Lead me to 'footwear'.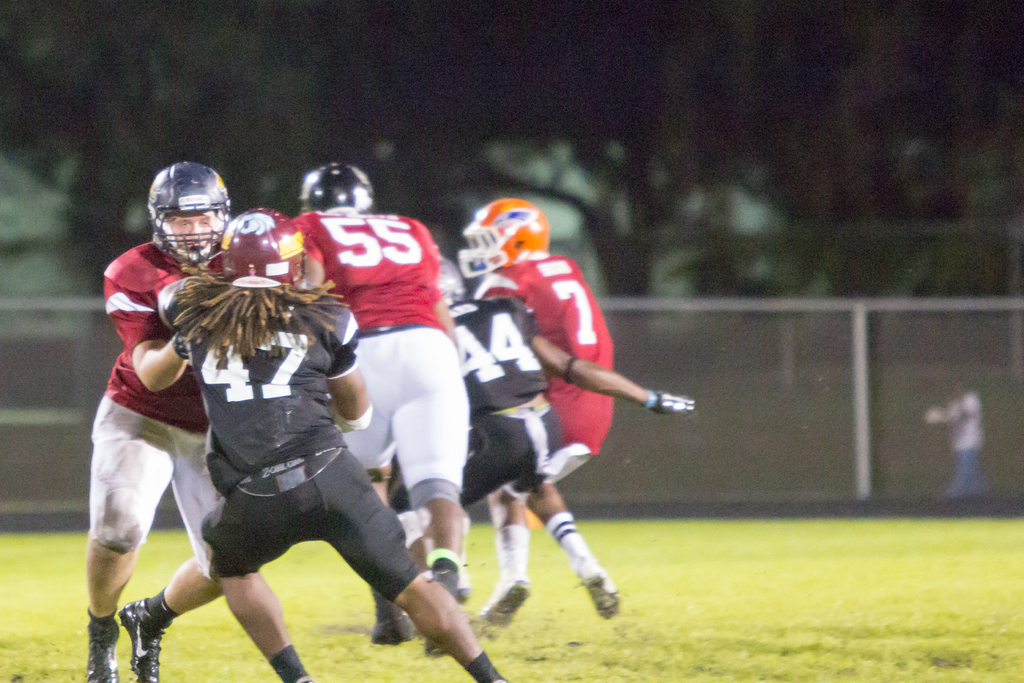
Lead to (484, 583, 531, 630).
